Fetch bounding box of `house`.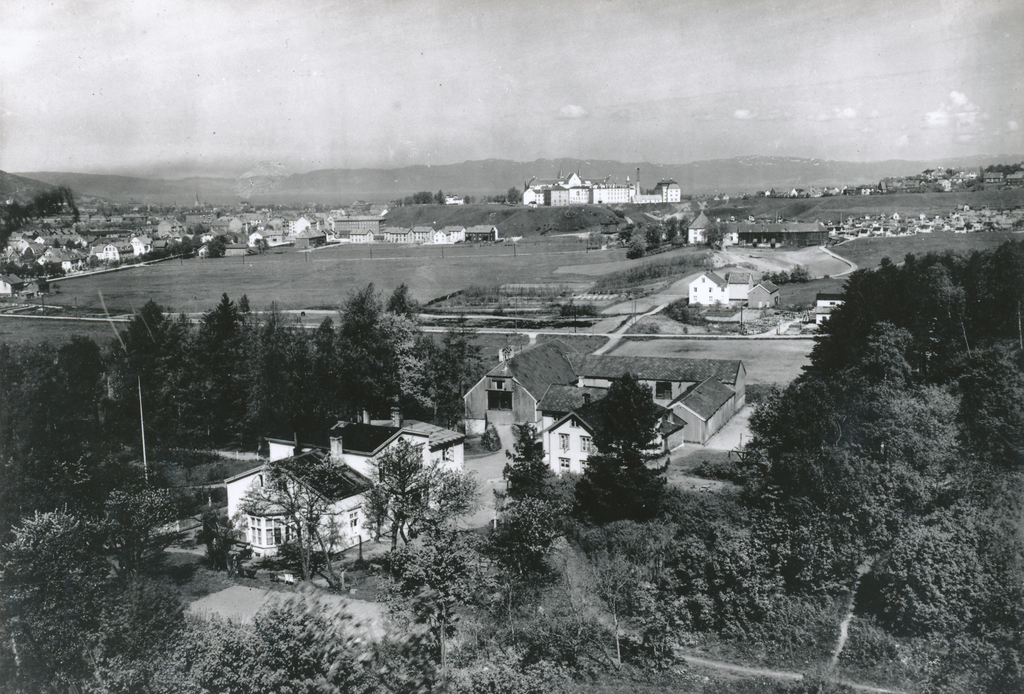
Bbox: (x1=220, y1=446, x2=373, y2=570).
